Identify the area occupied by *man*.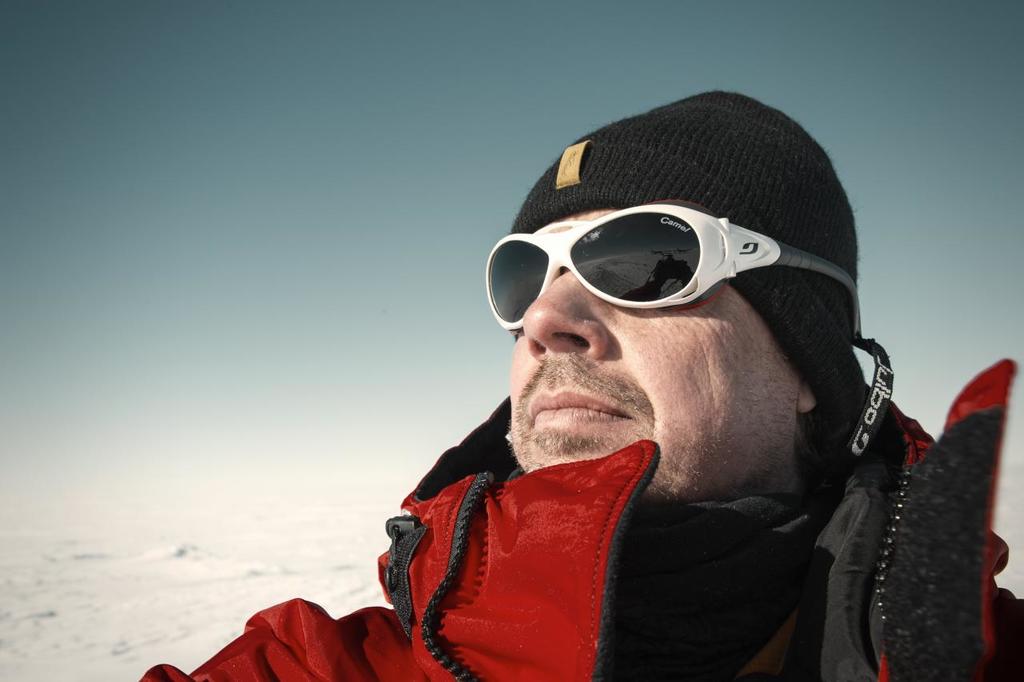
Area: {"x1": 134, "y1": 87, "x2": 1023, "y2": 681}.
